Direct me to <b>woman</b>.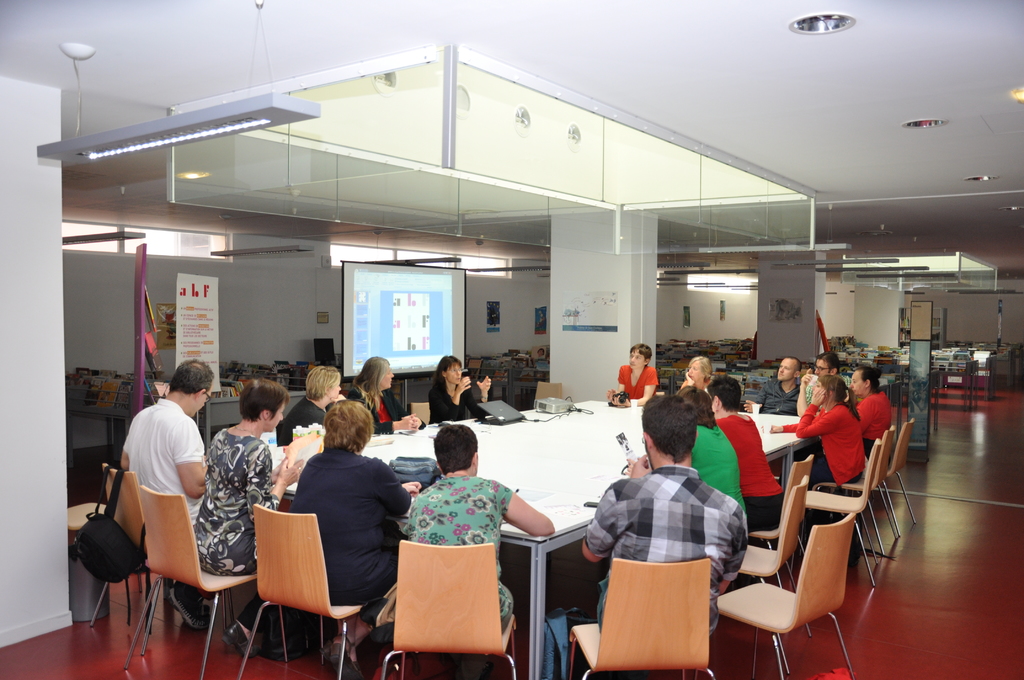
Direction: [537, 348, 545, 359].
